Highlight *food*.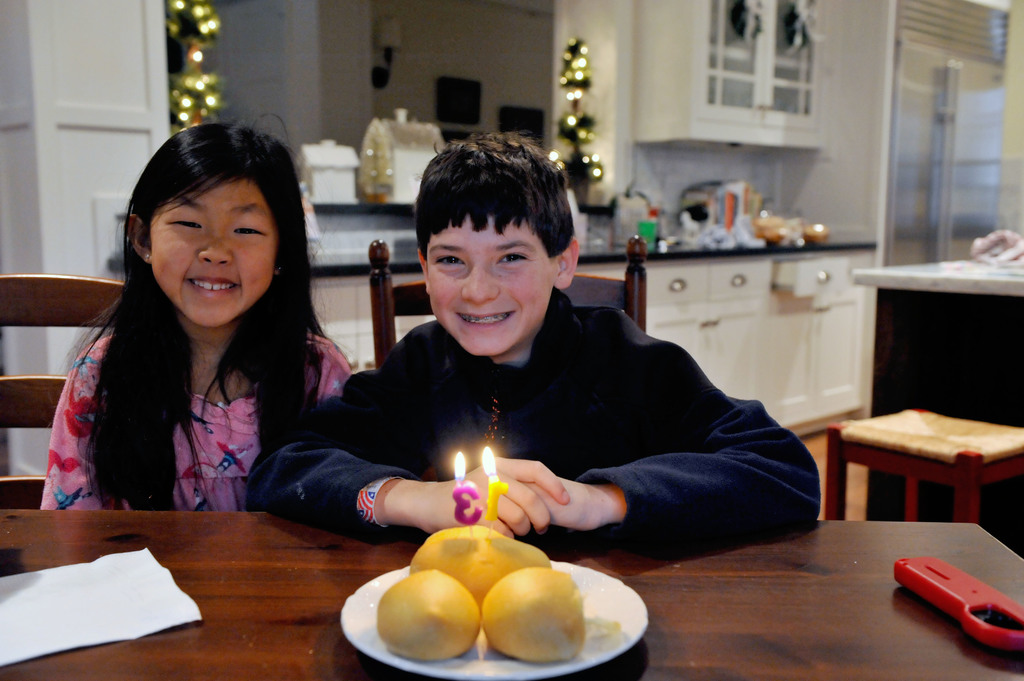
Highlighted region: {"x1": 416, "y1": 528, "x2": 553, "y2": 588}.
